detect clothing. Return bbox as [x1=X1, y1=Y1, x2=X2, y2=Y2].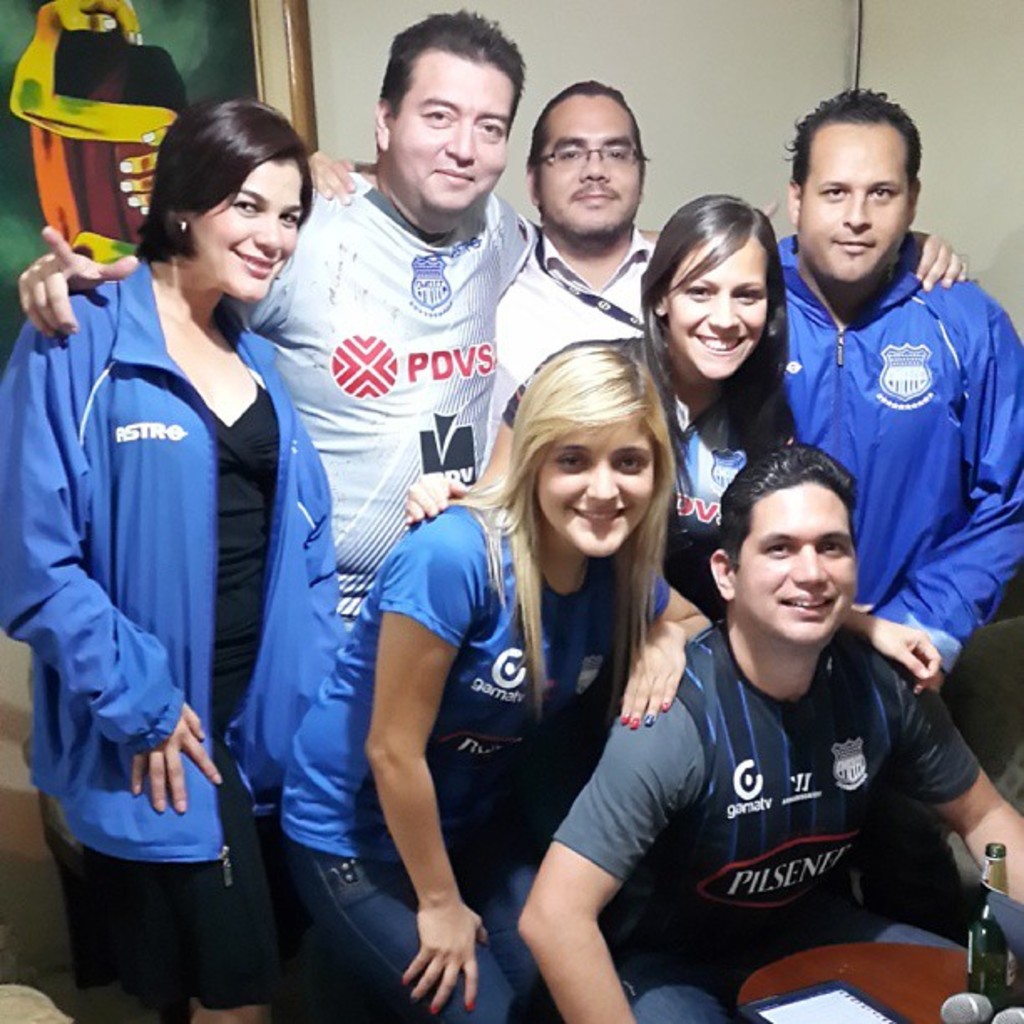
[x1=522, y1=559, x2=1022, y2=994].
